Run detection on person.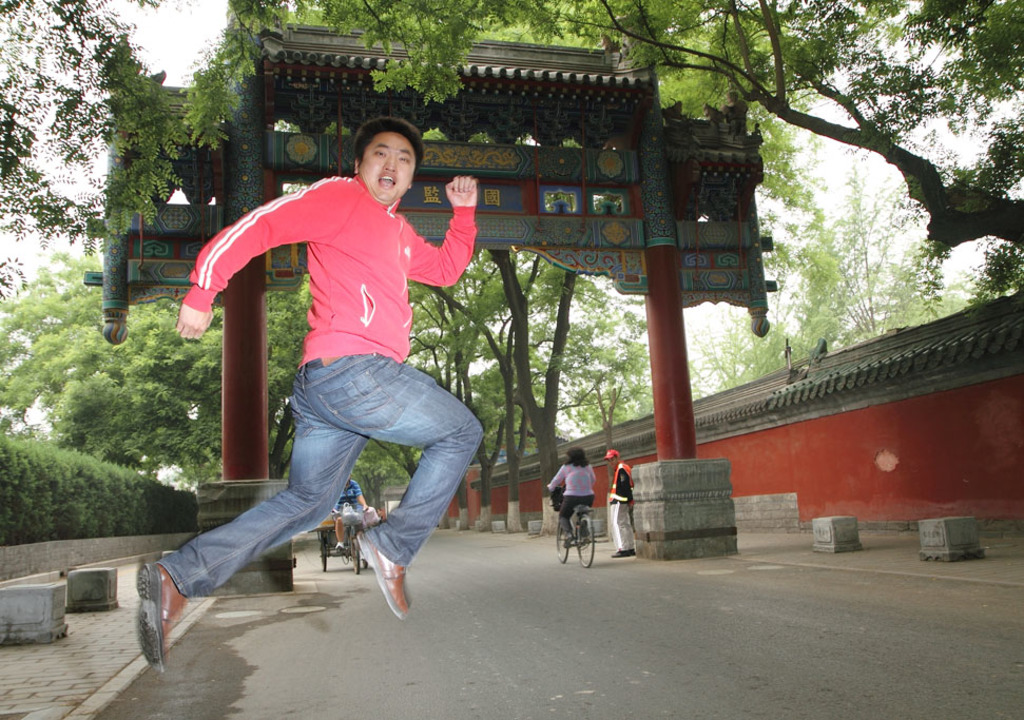
Result: box(328, 475, 382, 563).
